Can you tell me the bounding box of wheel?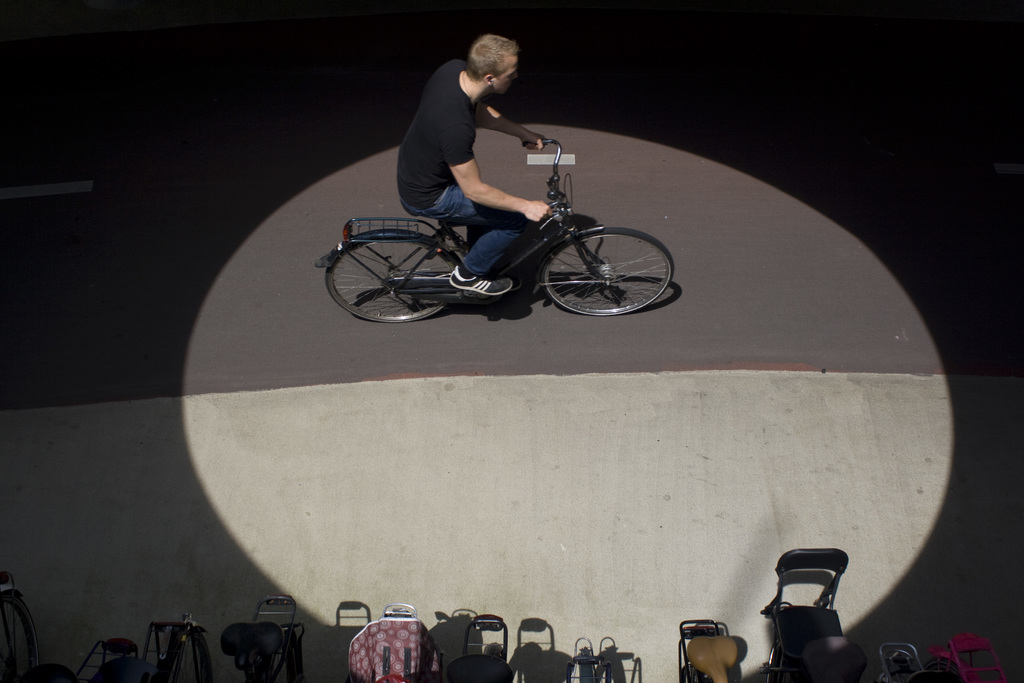
box(540, 220, 656, 311).
